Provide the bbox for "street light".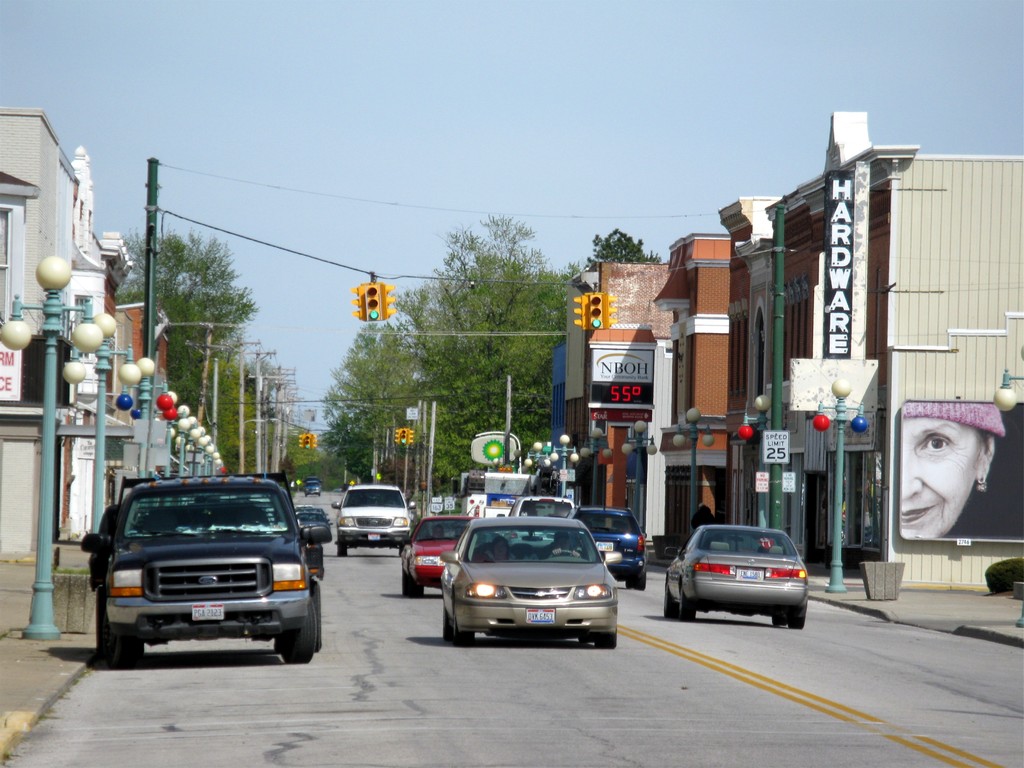
left=986, top=344, right=1023, bottom=415.
